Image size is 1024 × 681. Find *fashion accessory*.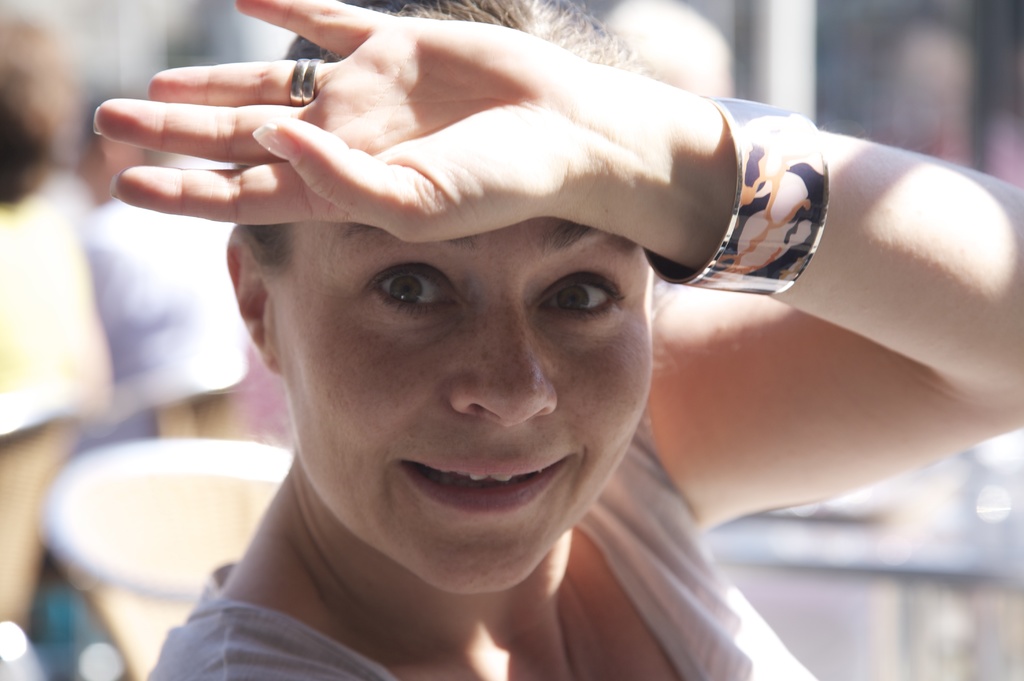
x1=645, y1=101, x2=829, y2=285.
